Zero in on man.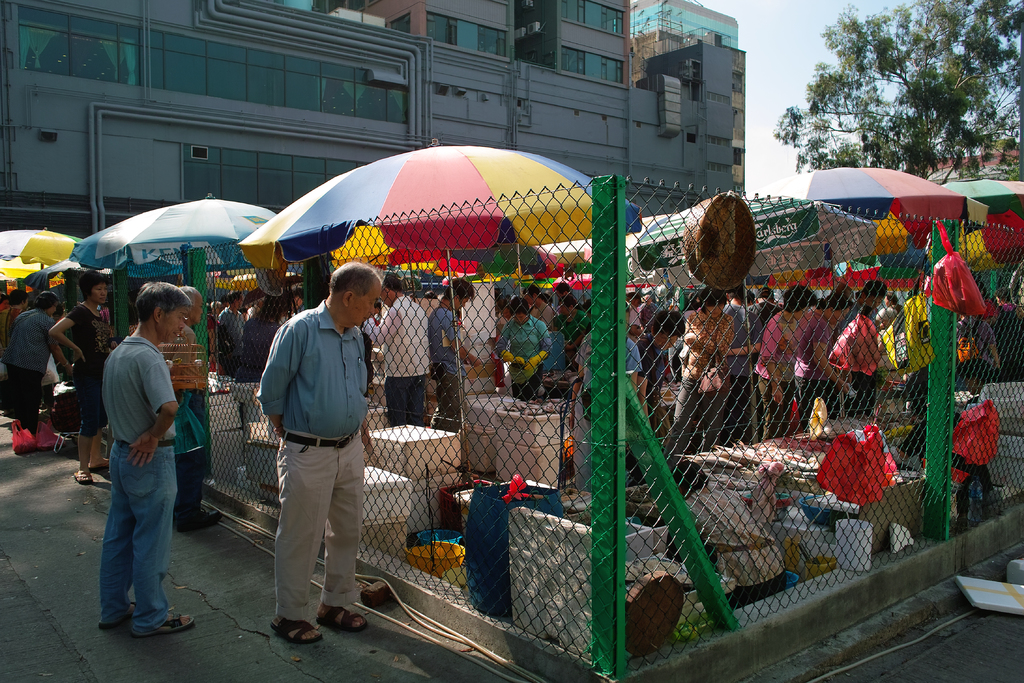
Zeroed in: box=[499, 295, 512, 326].
